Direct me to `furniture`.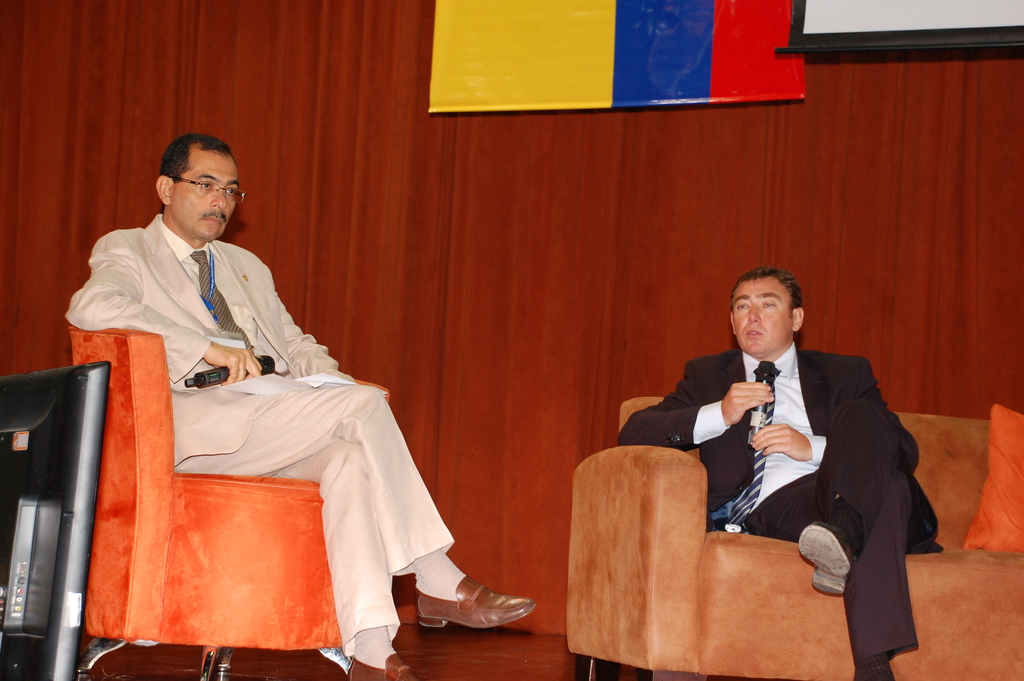
Direction: [572,395,1023,680].
